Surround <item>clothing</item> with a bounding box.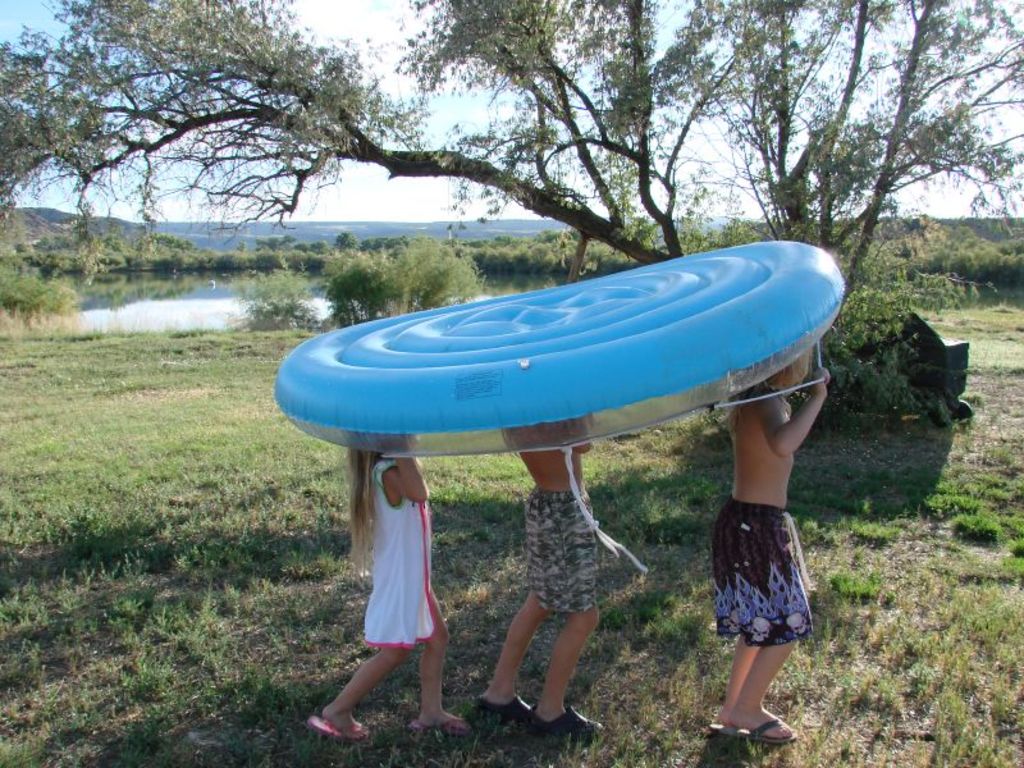
{"left": 521, "top": 488, "right": 598, "bottom": 613}.
